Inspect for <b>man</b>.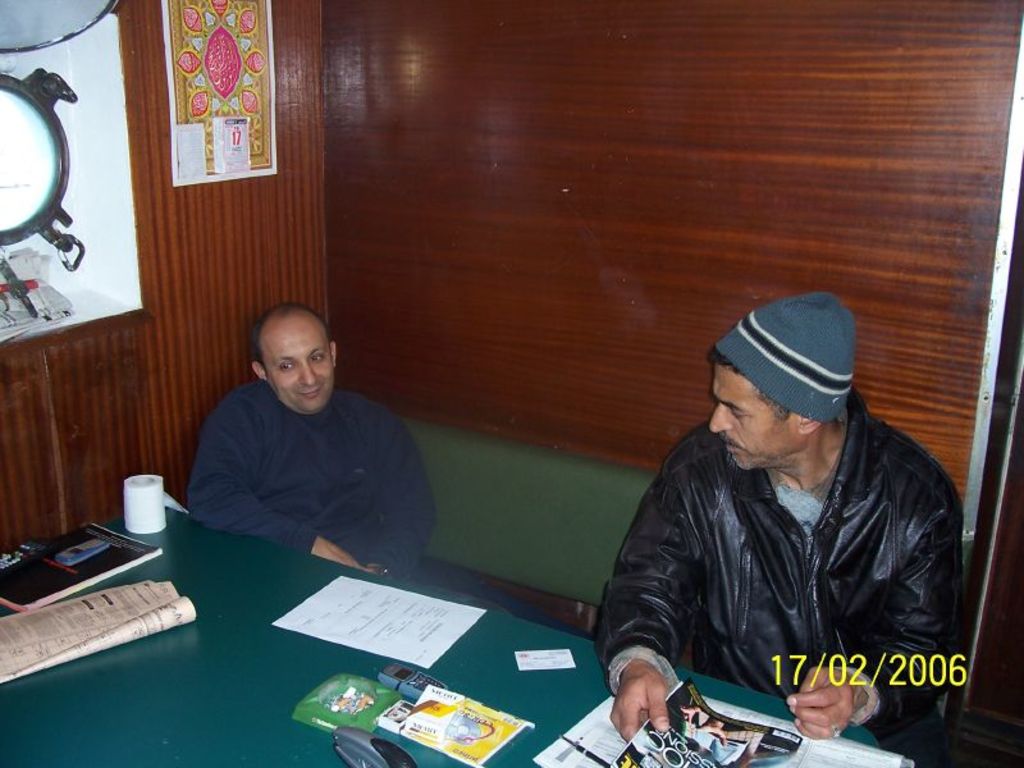
Inspection: 186/302/438/576.
